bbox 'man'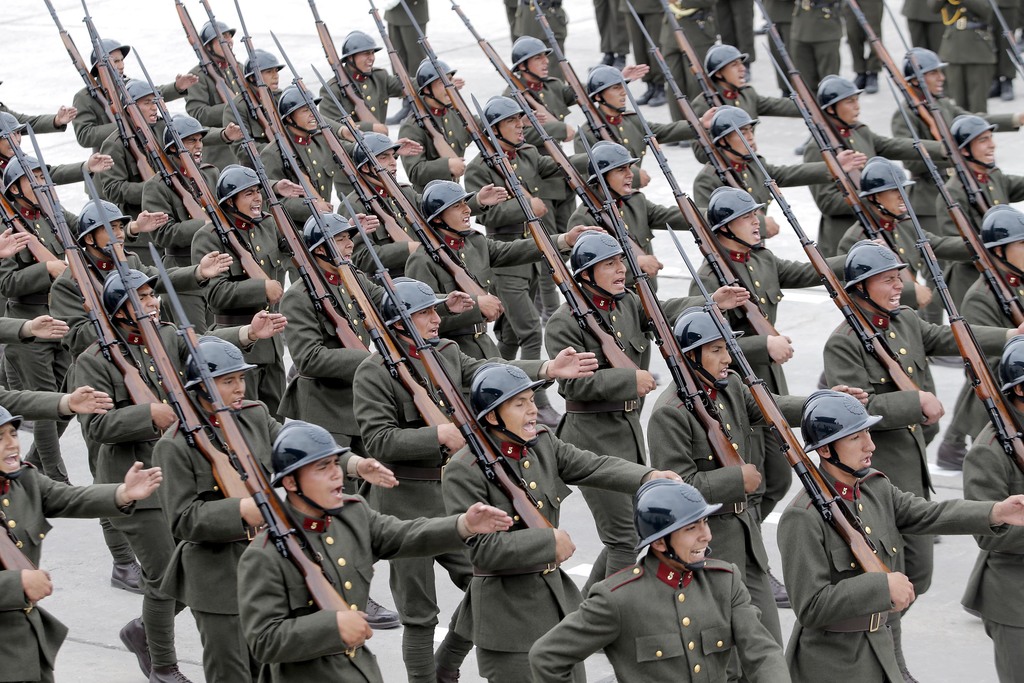
Rect(247, 420, 513, 682)
